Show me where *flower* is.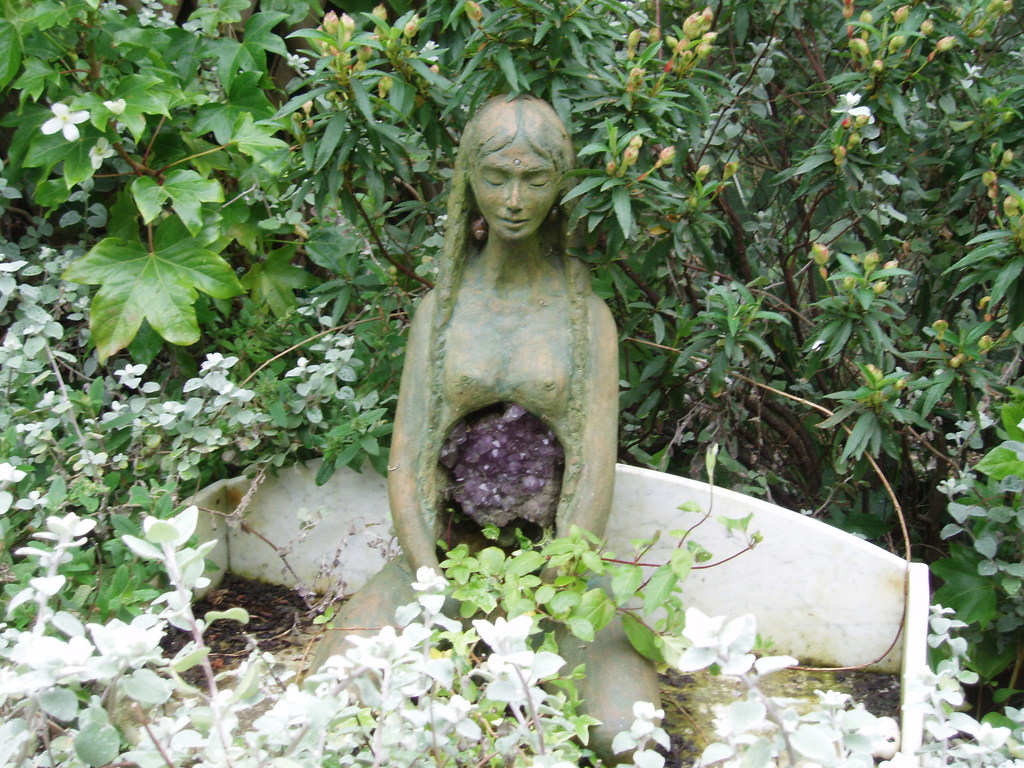
*flower* is at <region>472, 630, 567, 719</region>.
